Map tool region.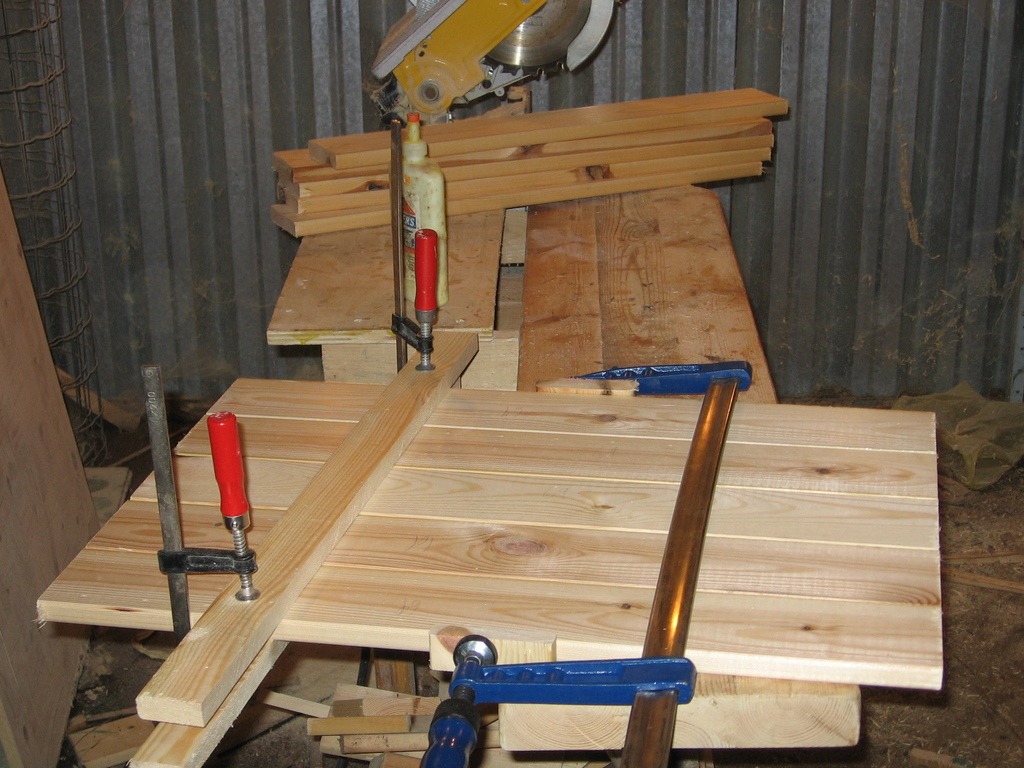
Mapped to 143,364,268,651.
